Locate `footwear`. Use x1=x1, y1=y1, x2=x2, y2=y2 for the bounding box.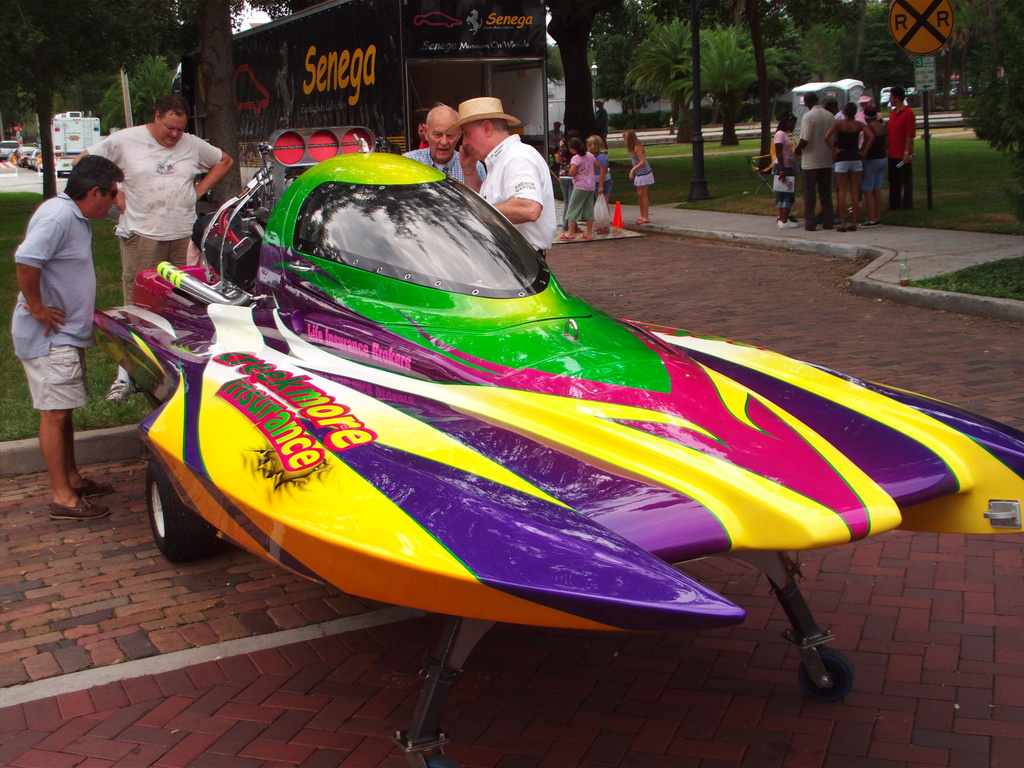
x1=884, y1=205, x2=895, y2=211.
